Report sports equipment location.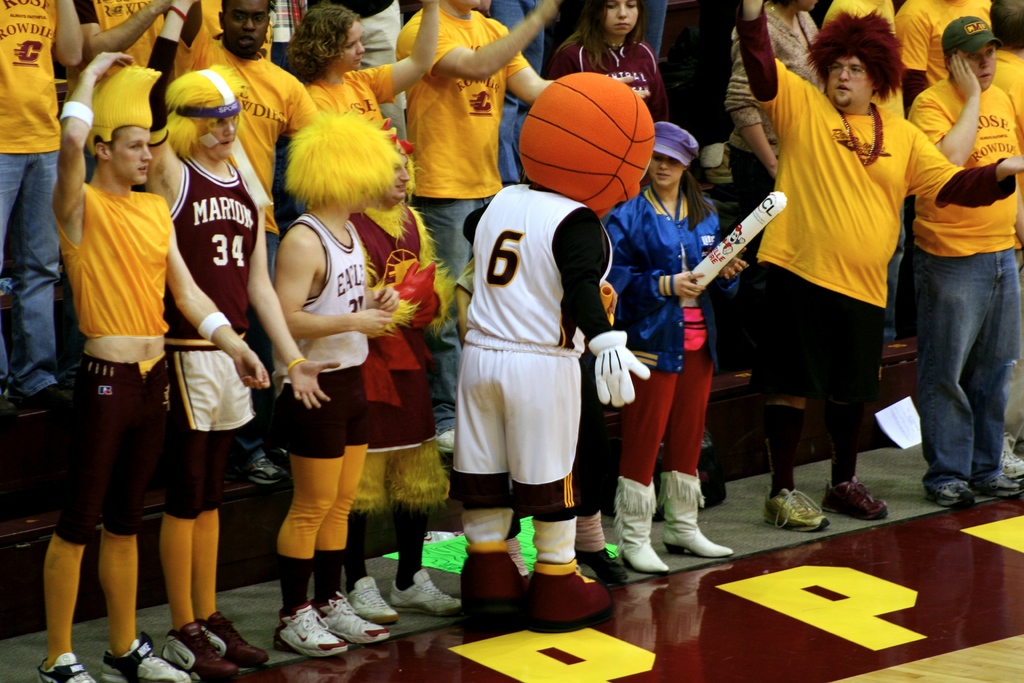
Report: region(97, 632, 195, 682).
